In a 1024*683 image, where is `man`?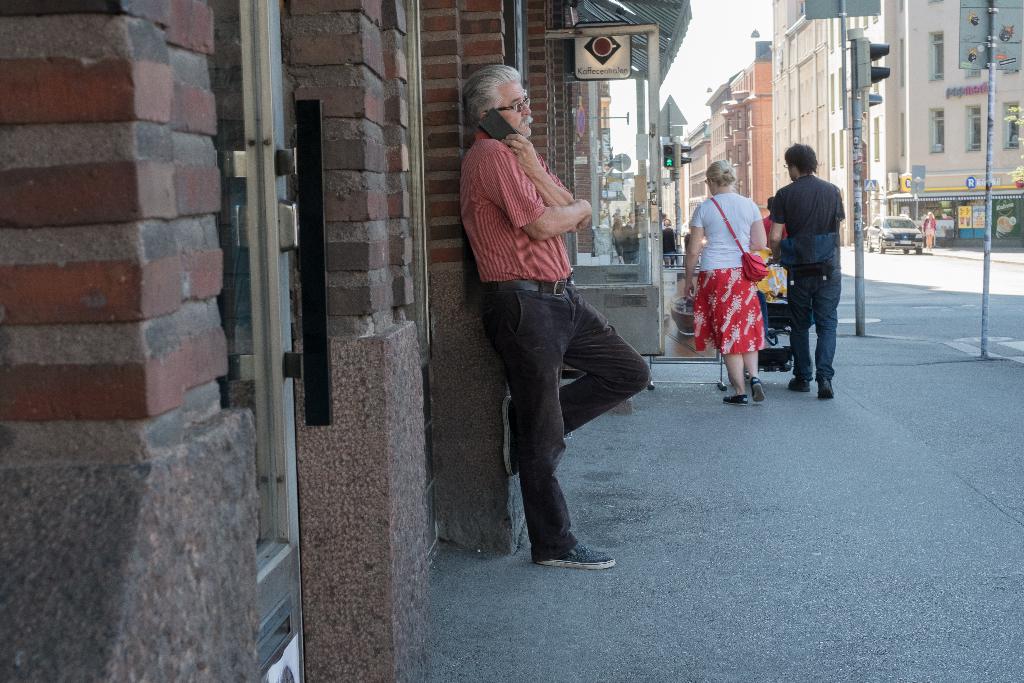
region(464, 65, 650, 566).
